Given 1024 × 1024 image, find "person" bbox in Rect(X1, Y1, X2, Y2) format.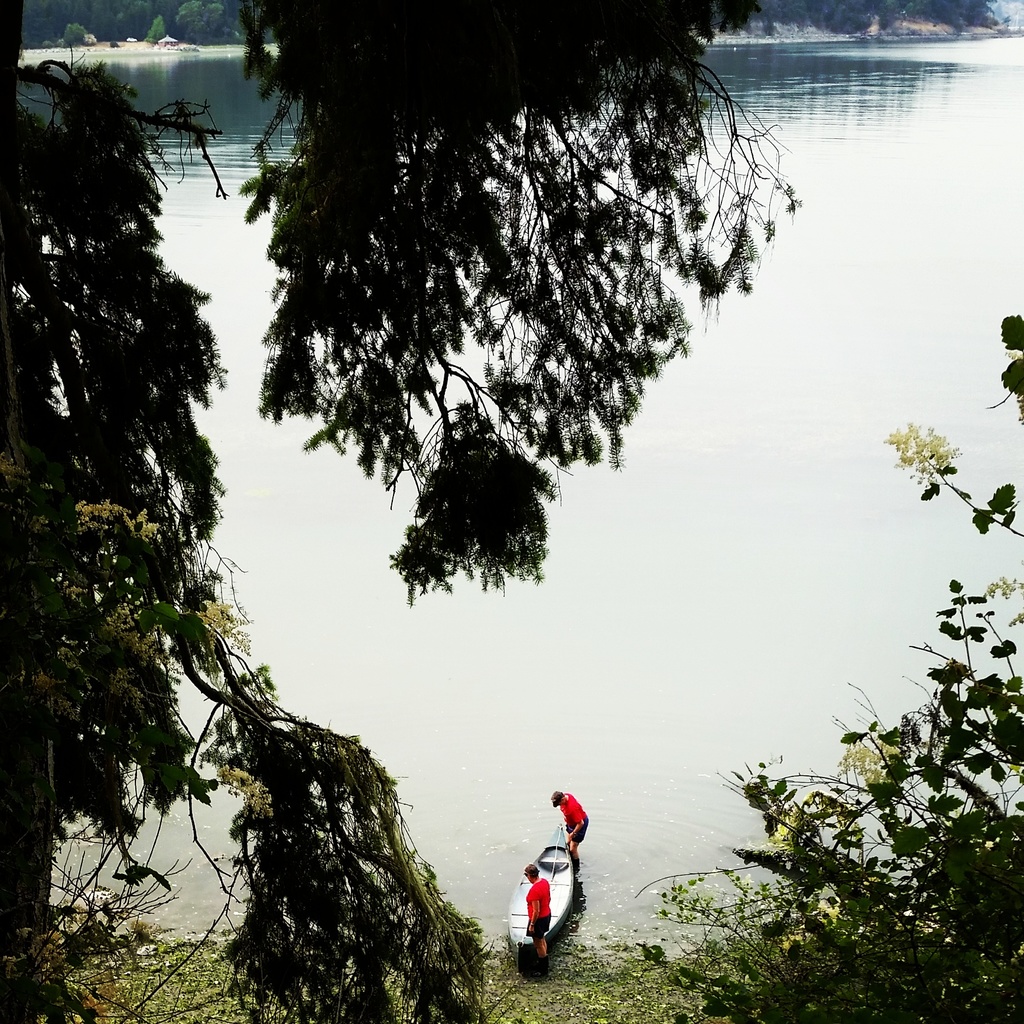
Rect(551, 790, 584, 876).
